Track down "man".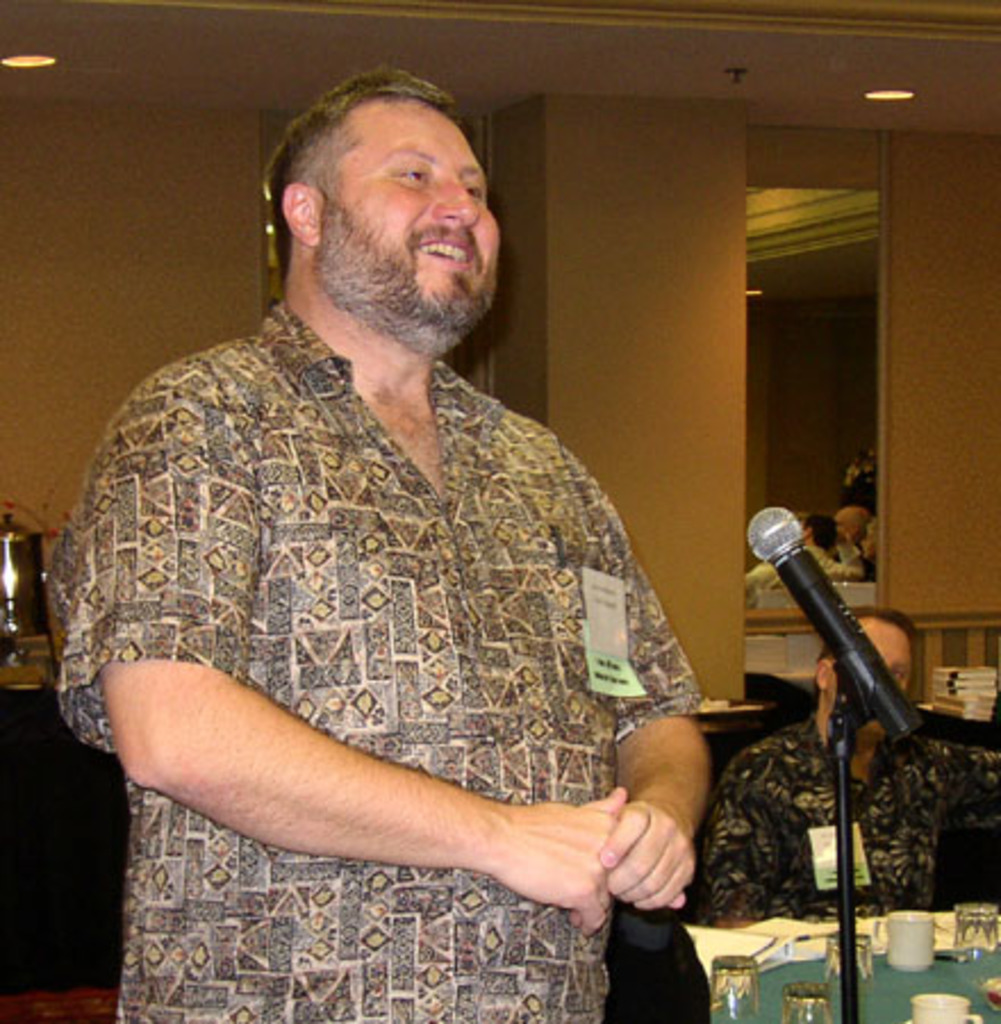
Tracked to x1=735 y1=512 x2=864 y2=592.
